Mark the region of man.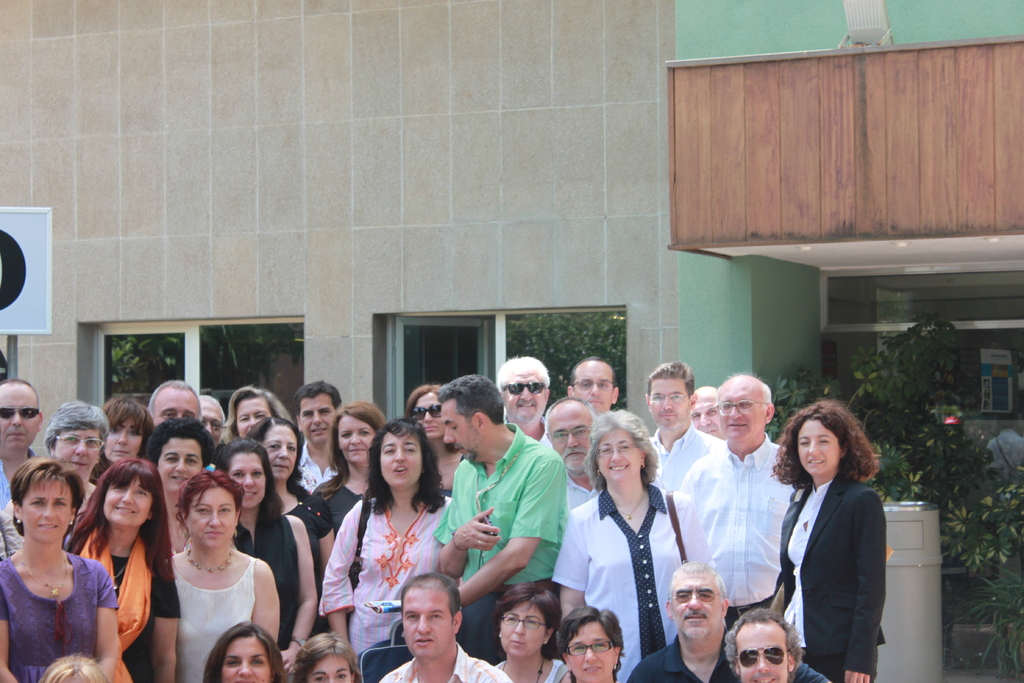
Region: select_region(294, 379, 346, 491).
